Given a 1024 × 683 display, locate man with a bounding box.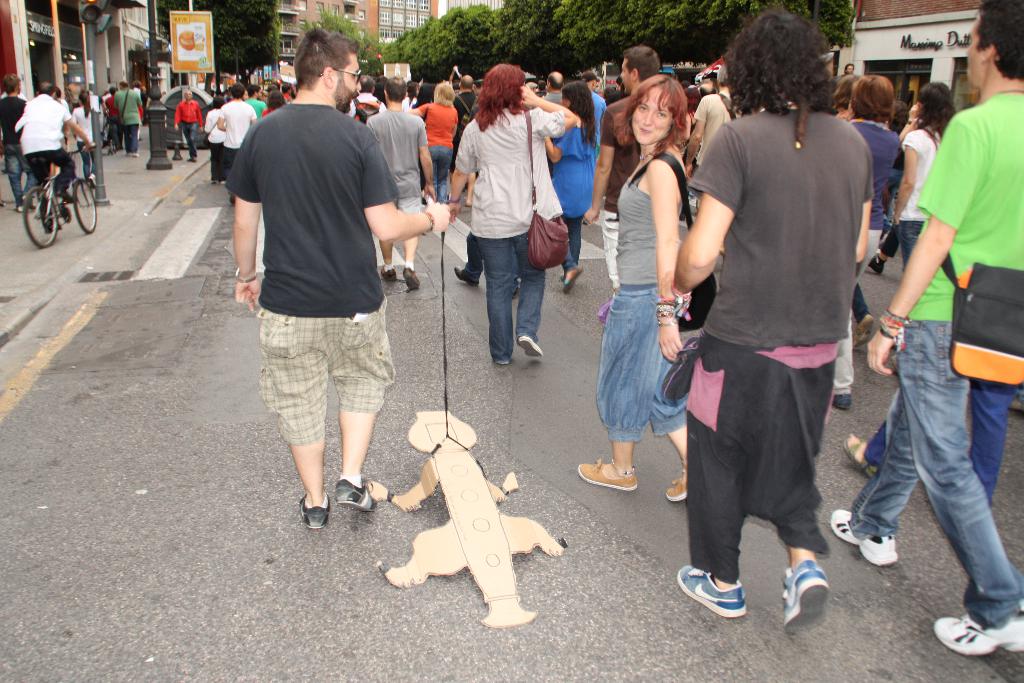
Located: (left=215, top=83, right=252, bottom=204).
